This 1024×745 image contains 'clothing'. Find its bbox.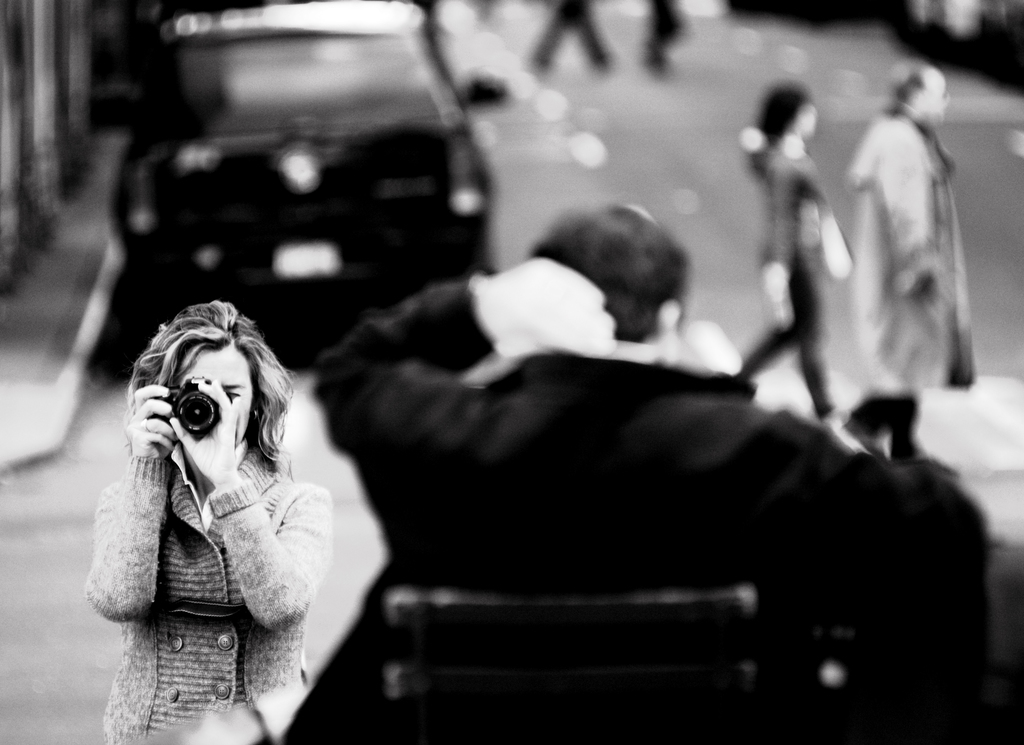
(x1=739, y1=144, x2=835, y2=422).
